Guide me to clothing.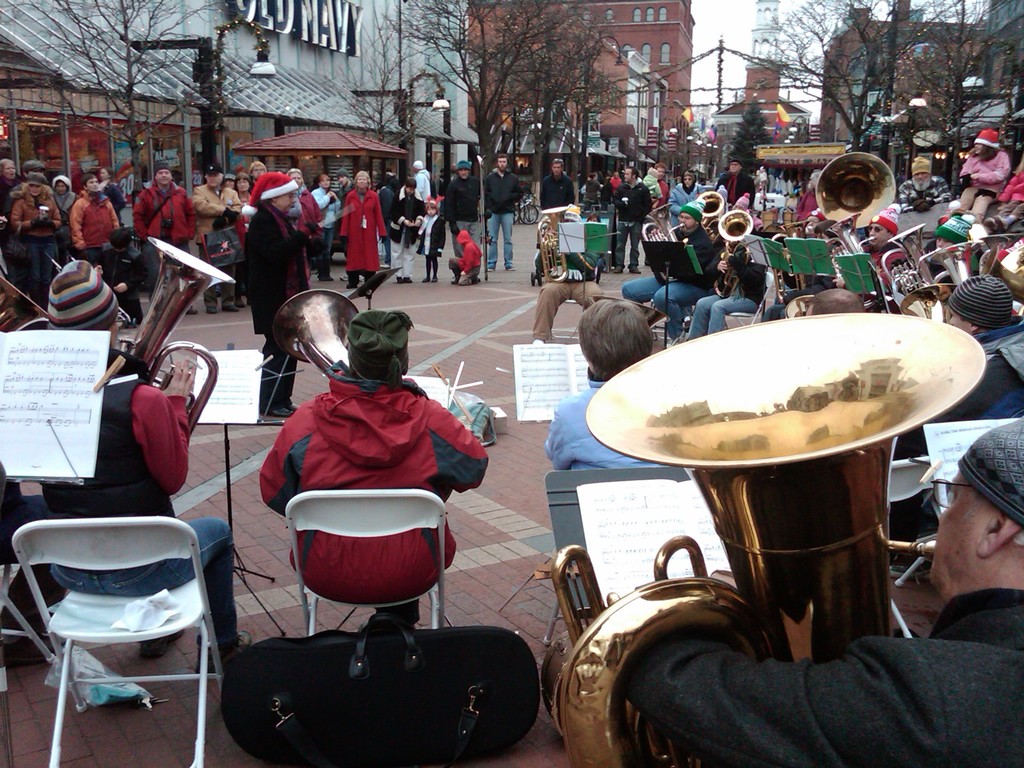
Guidance: x1=531, y1=228, x2=604, y2=342.
